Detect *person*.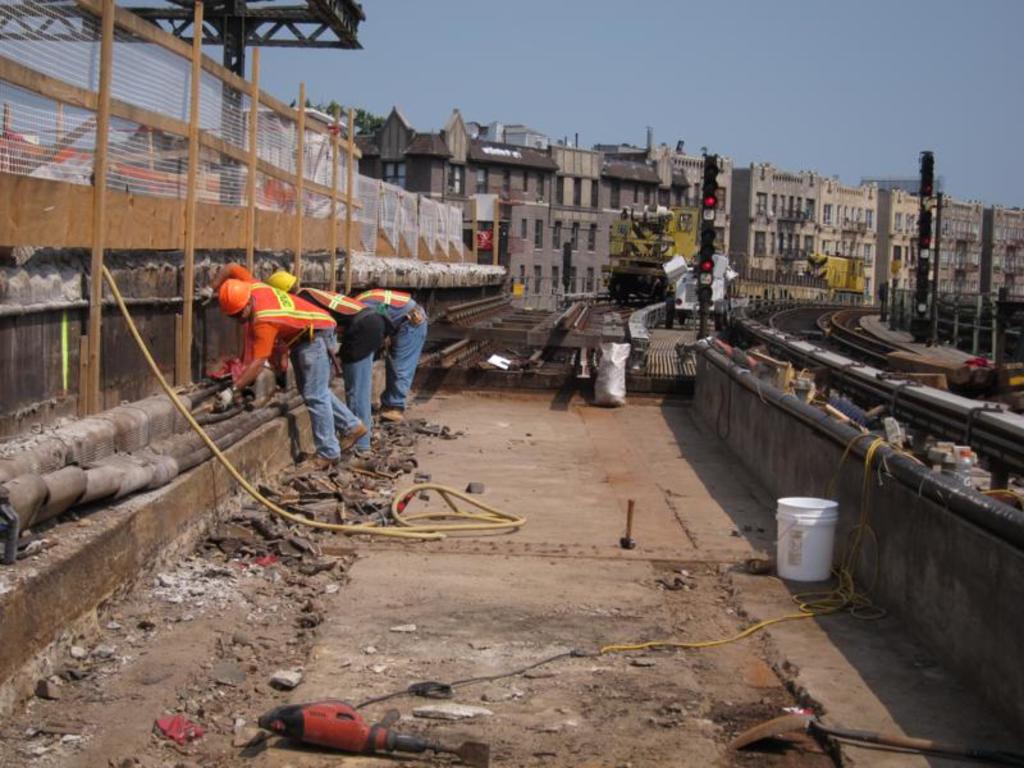
Detected at [x1=348, y1=285, x2=426, y2=420].
